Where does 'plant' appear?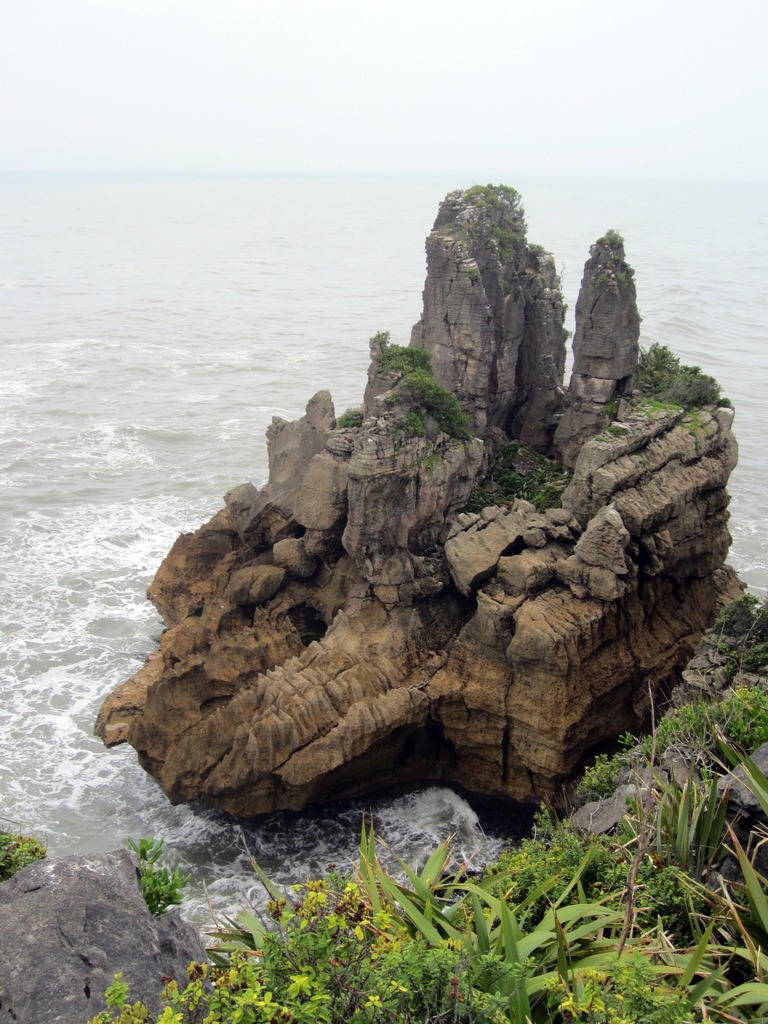
Appears at (x1=0, y1=821, x2=48, y2=881).
